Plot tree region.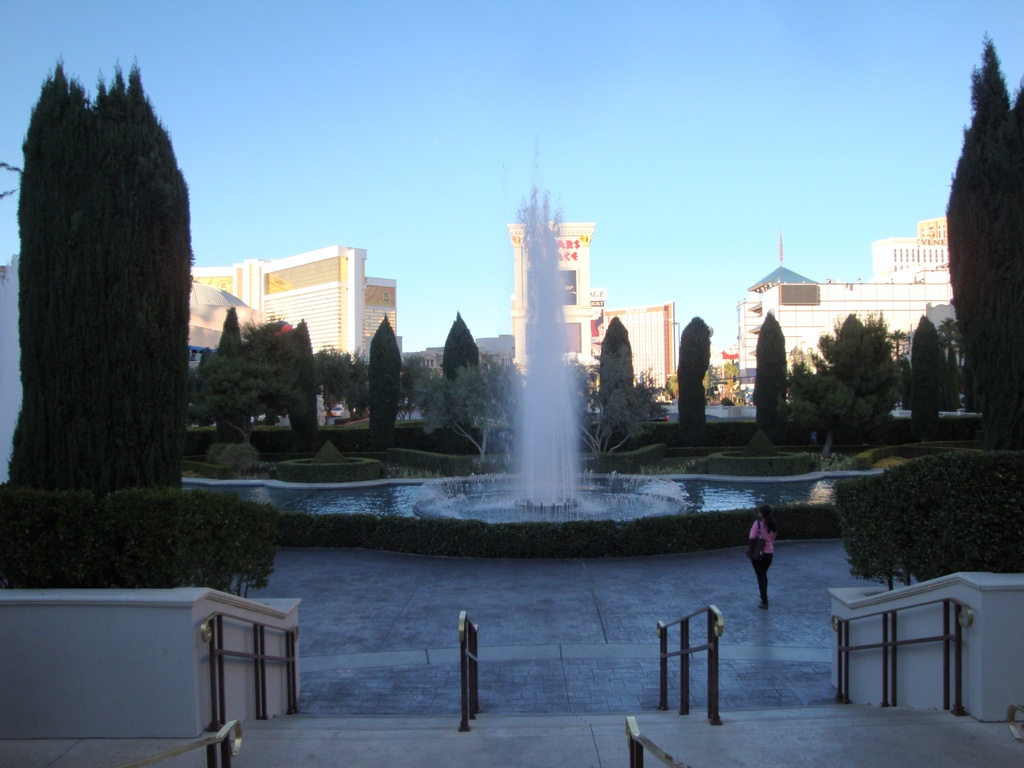
Plotted at bbox=(364, 307, 401, 454).
